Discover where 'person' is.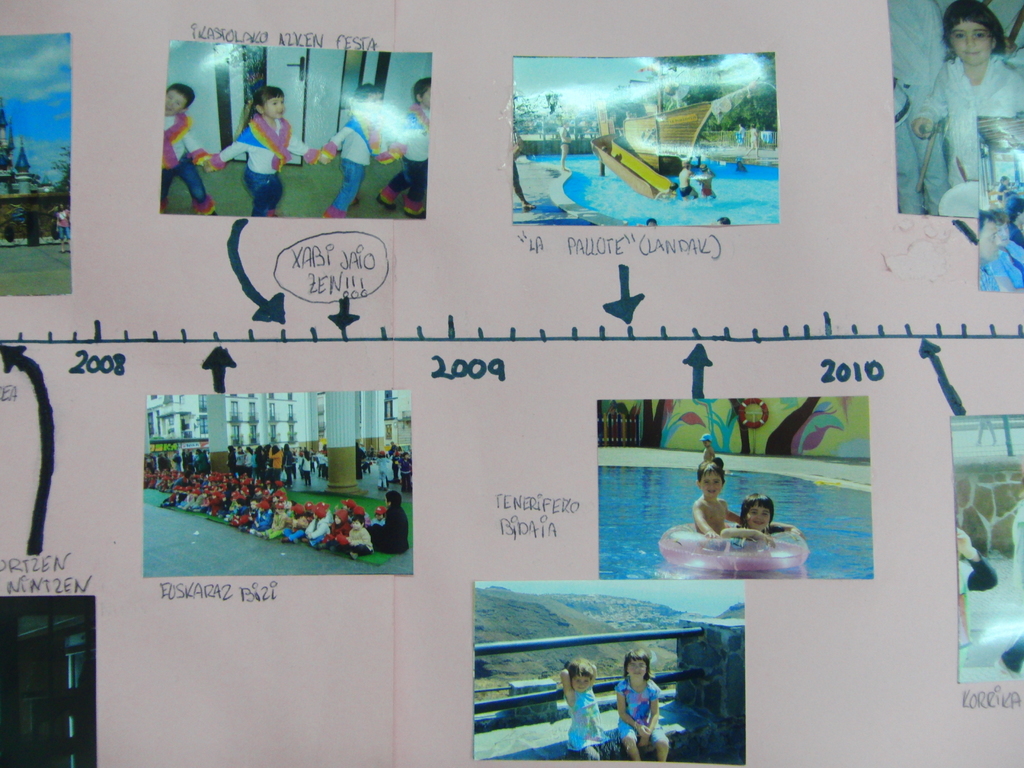
Discovered at (556, 648, 609, 760).
